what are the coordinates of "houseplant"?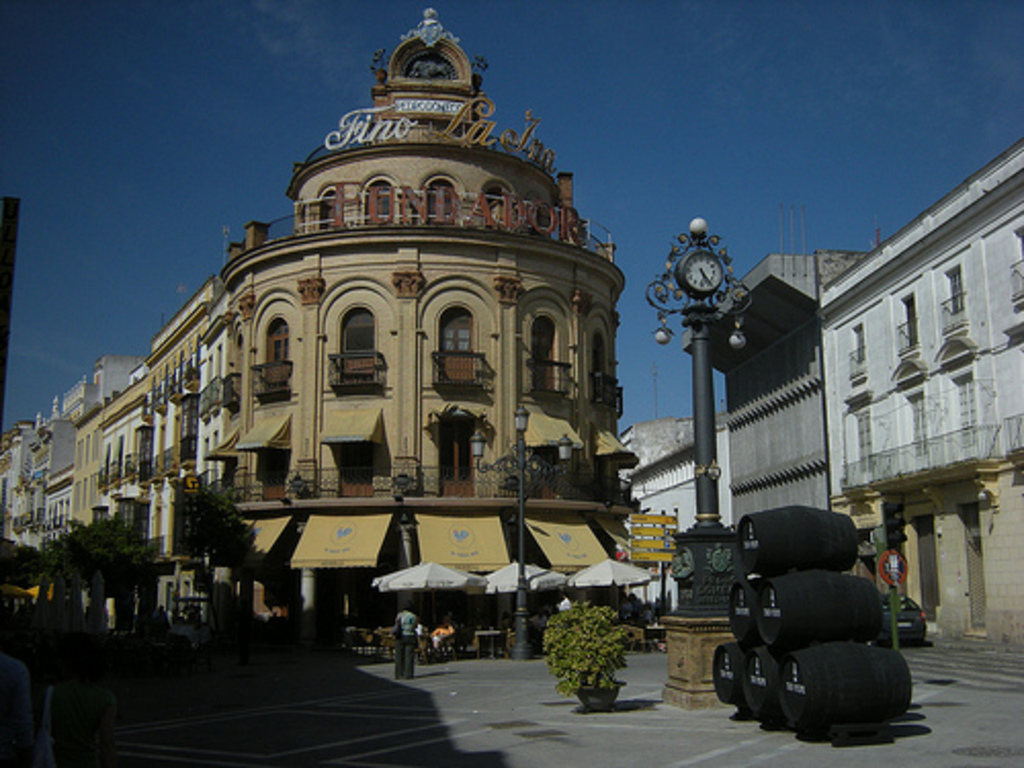
(537, 596, 653, 715).
